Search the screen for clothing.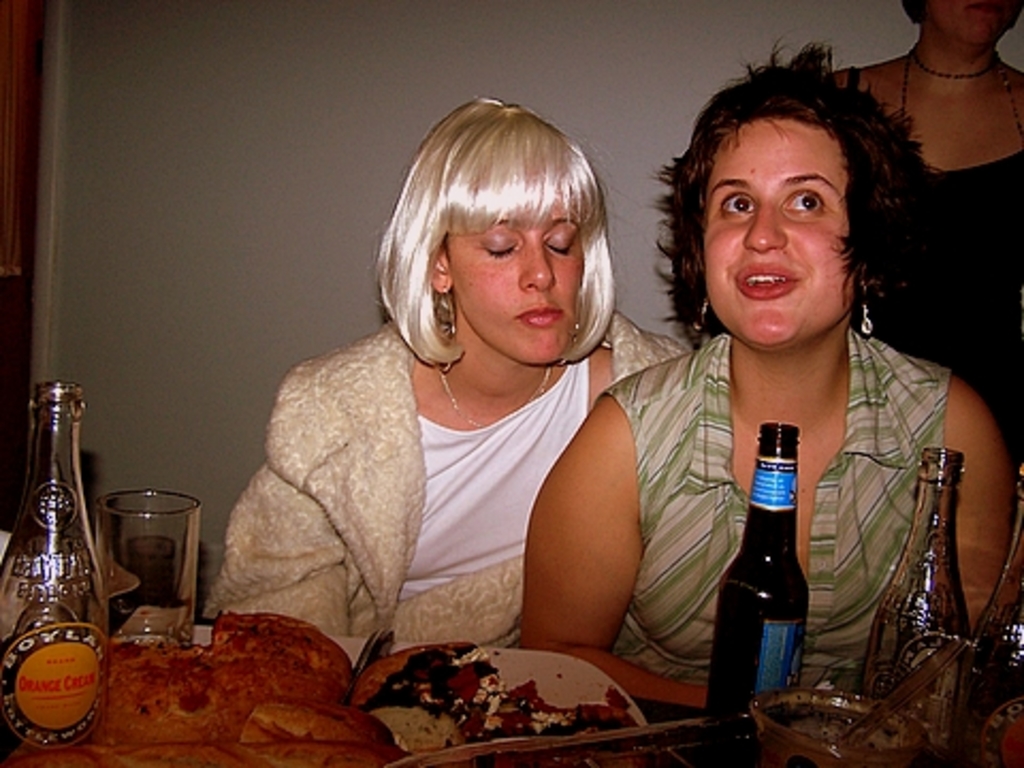
Found at (x1=205, y1=269, x2=687, y2=685).
